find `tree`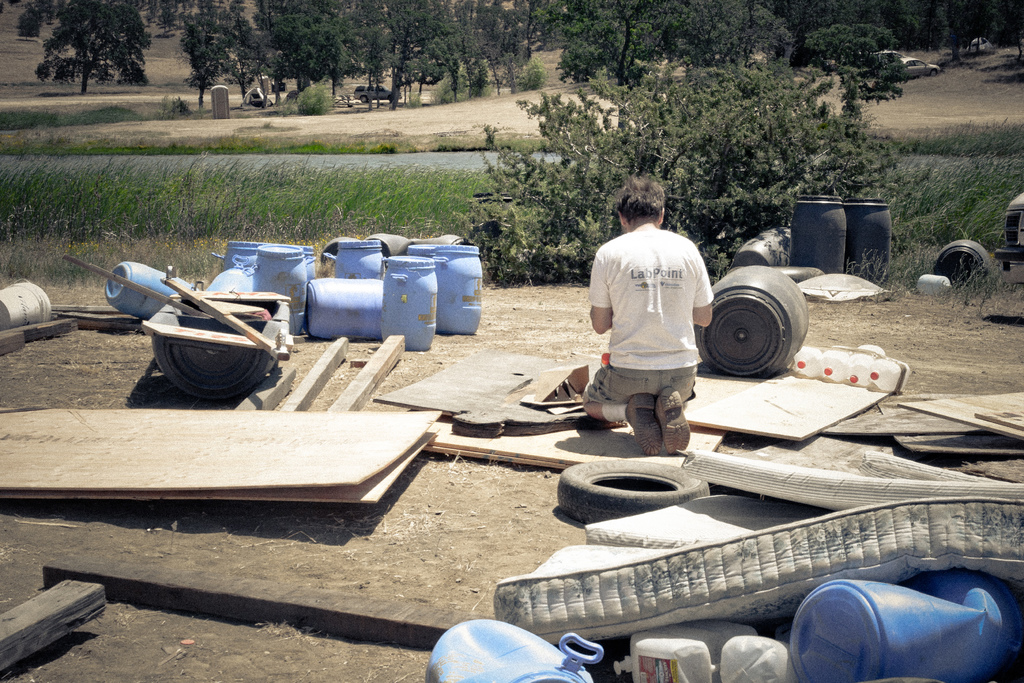
[455, 43, 893, 279]
